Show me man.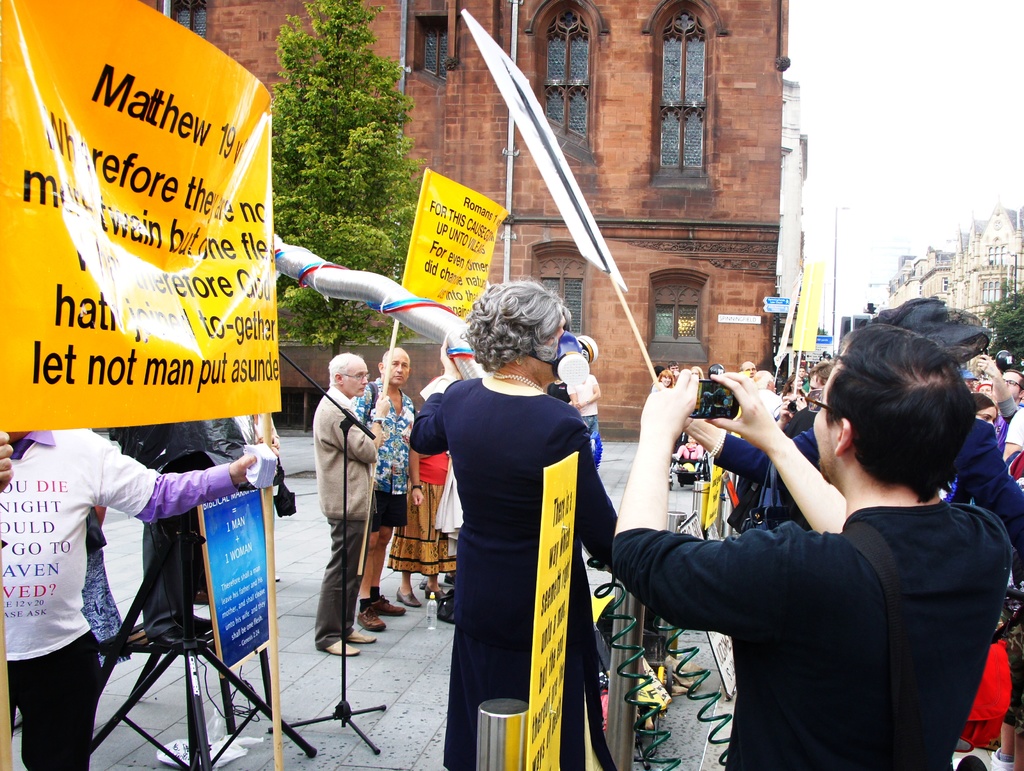
man is here: [left=797, top=364, right=810, bottom=391].
